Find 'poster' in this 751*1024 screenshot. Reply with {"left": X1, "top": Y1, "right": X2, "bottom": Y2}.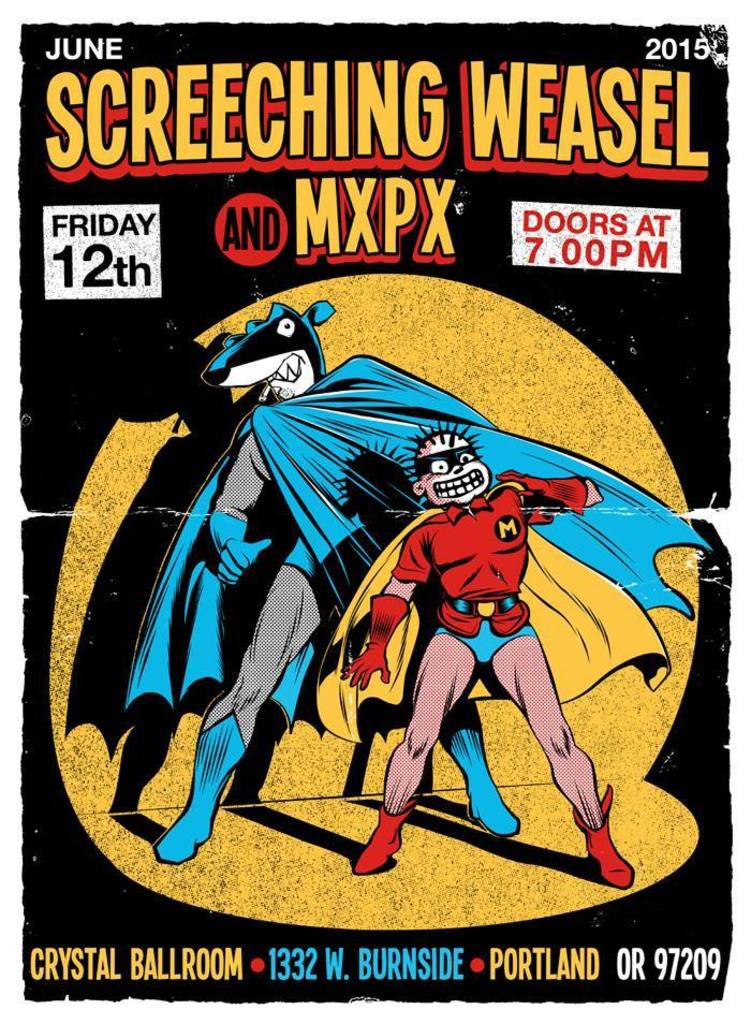
{"left": 0, "top": 0, "right": 750, "bottom": 1013}.
